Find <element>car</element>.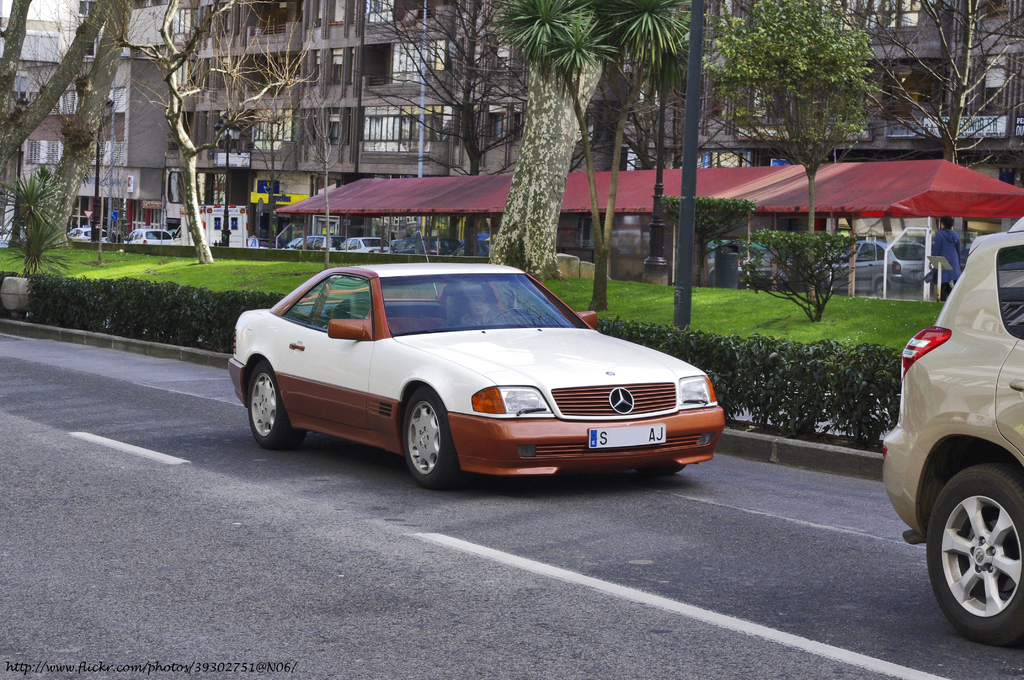
(127, 223, 183, 248).
